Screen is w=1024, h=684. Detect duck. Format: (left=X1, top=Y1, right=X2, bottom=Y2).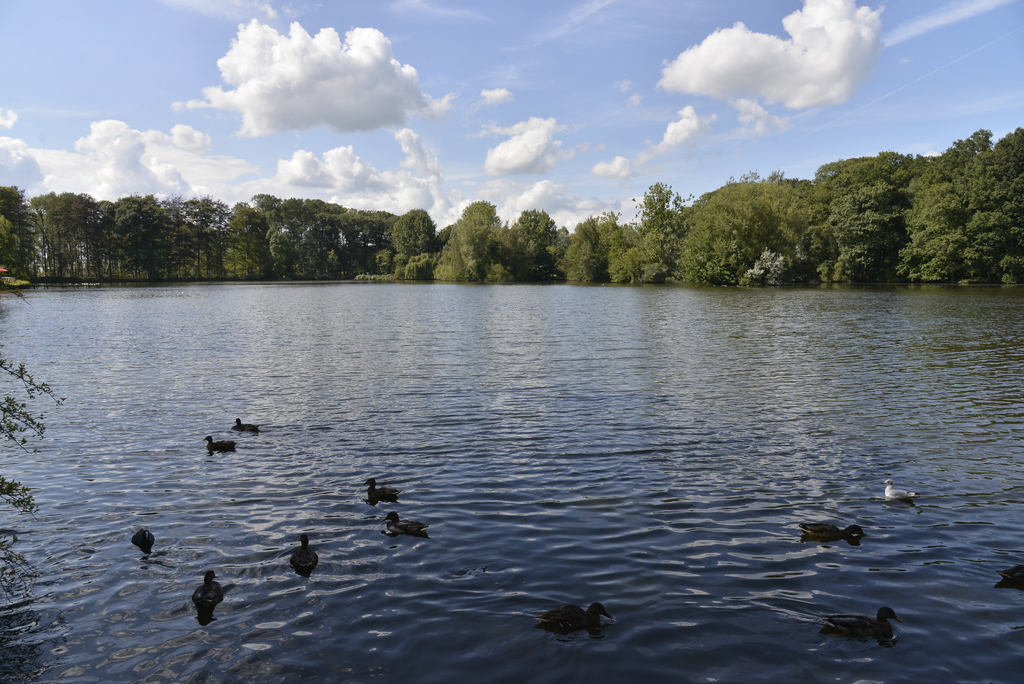
(left=292, top=536, right=321, bottom=582).
